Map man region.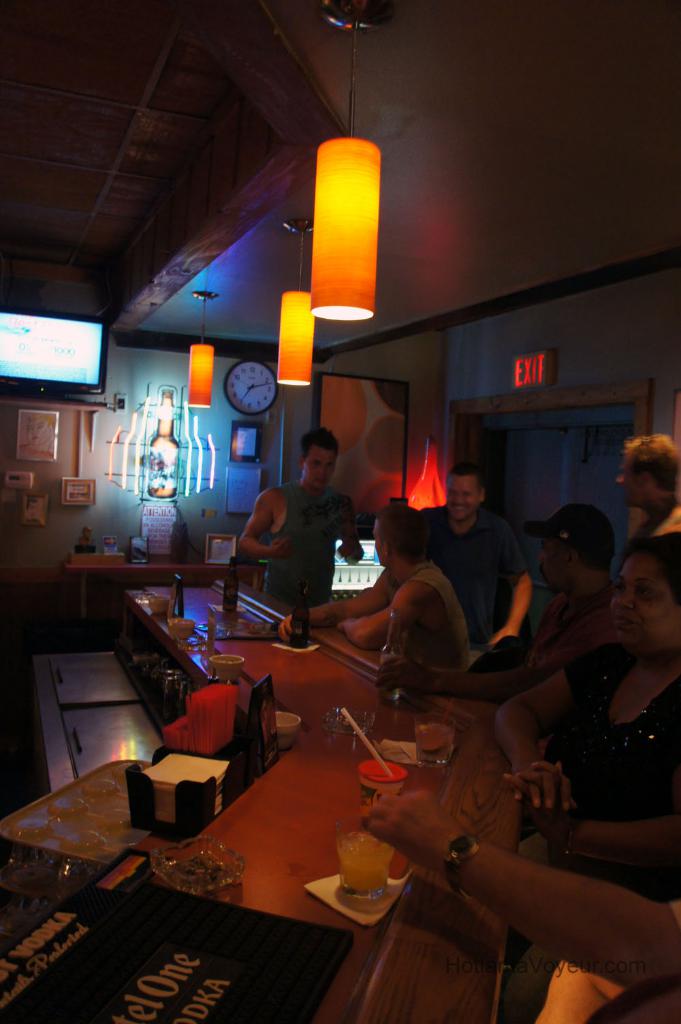
Mapped to locate(338, 493, 475, 670).
